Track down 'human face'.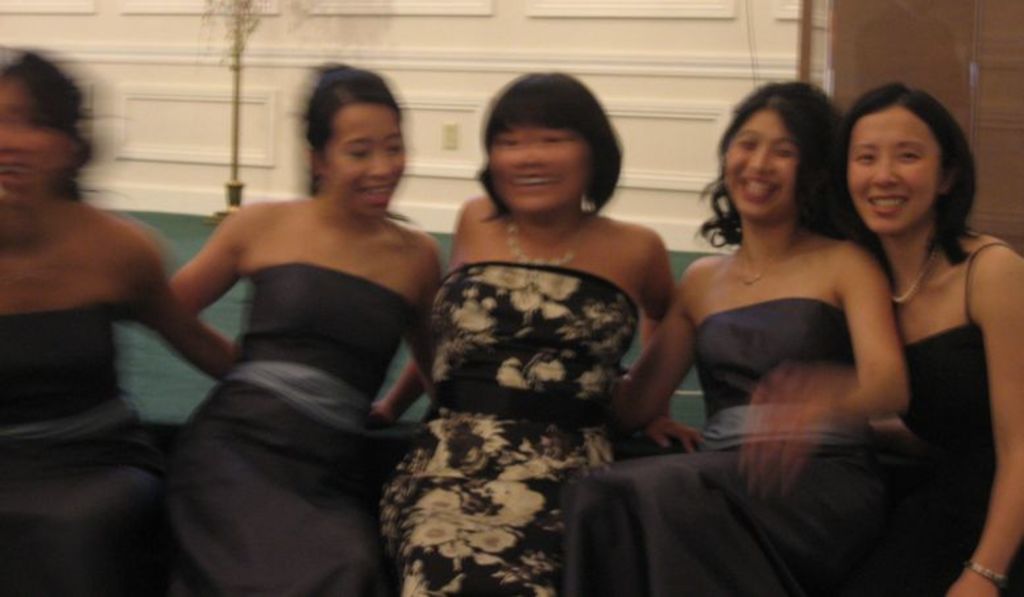
Tracked to left=0, top=79, right=63, bottom=203.
